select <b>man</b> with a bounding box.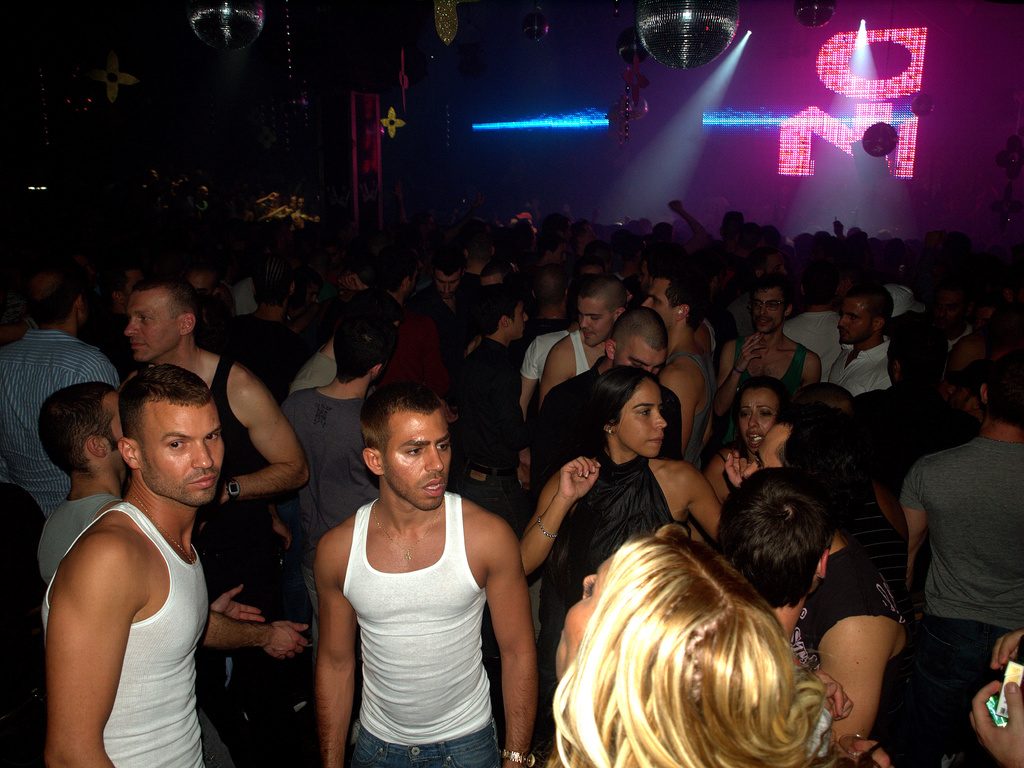
541/278/630/402.
